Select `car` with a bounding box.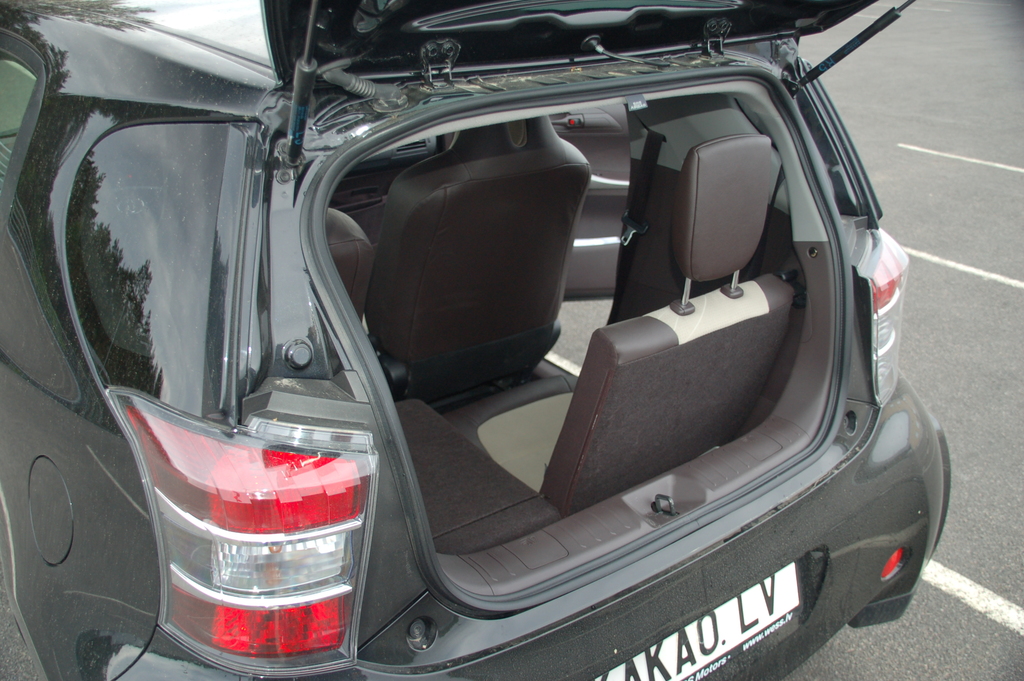
x1=0, y1=0, x2=954, y2=680.
